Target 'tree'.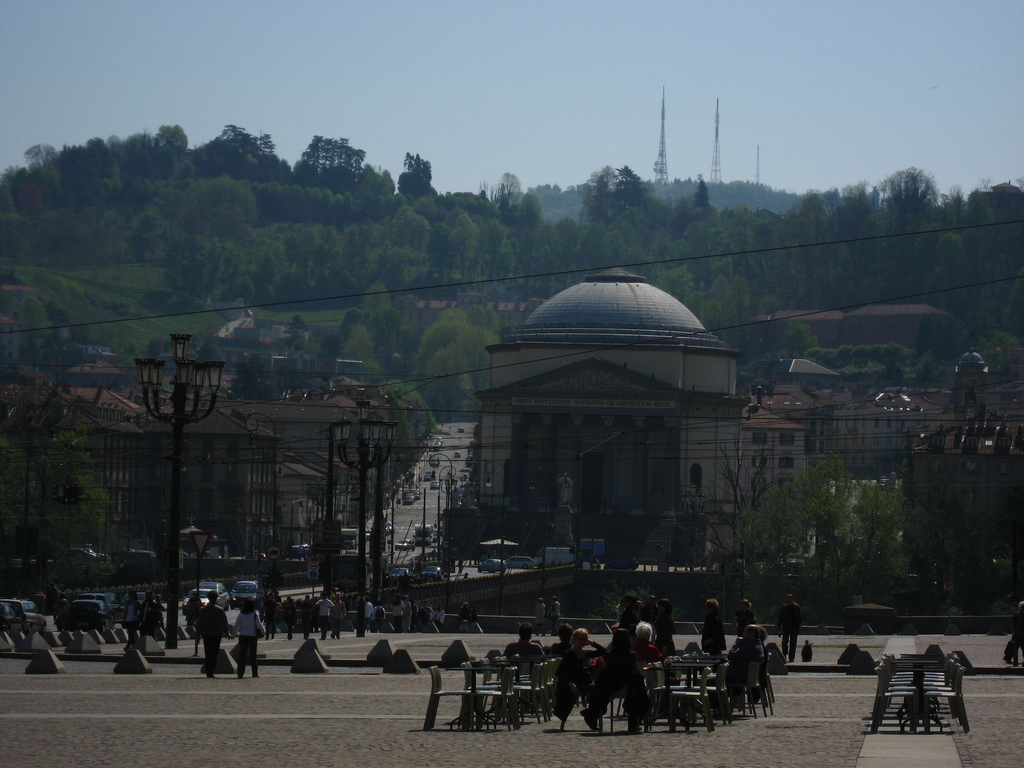
Target region: region(742, 446, 924, 612).
